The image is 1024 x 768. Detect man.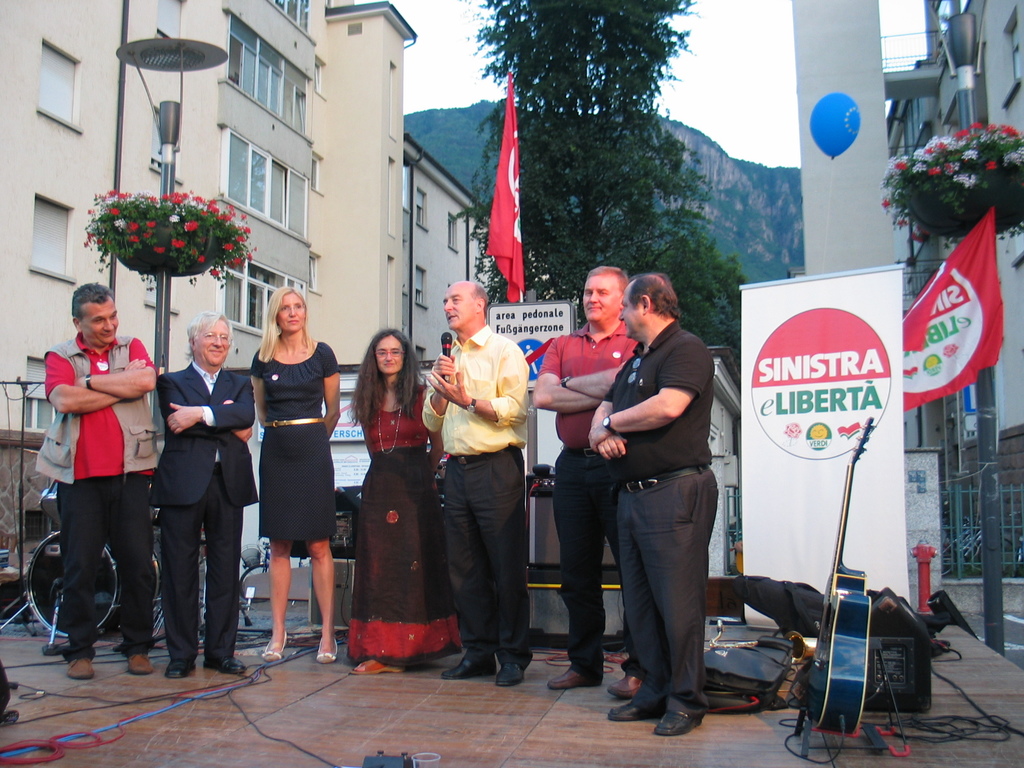
Detection: {"left": 157, "top": 306, "right": 263, "bottom": 682}.
